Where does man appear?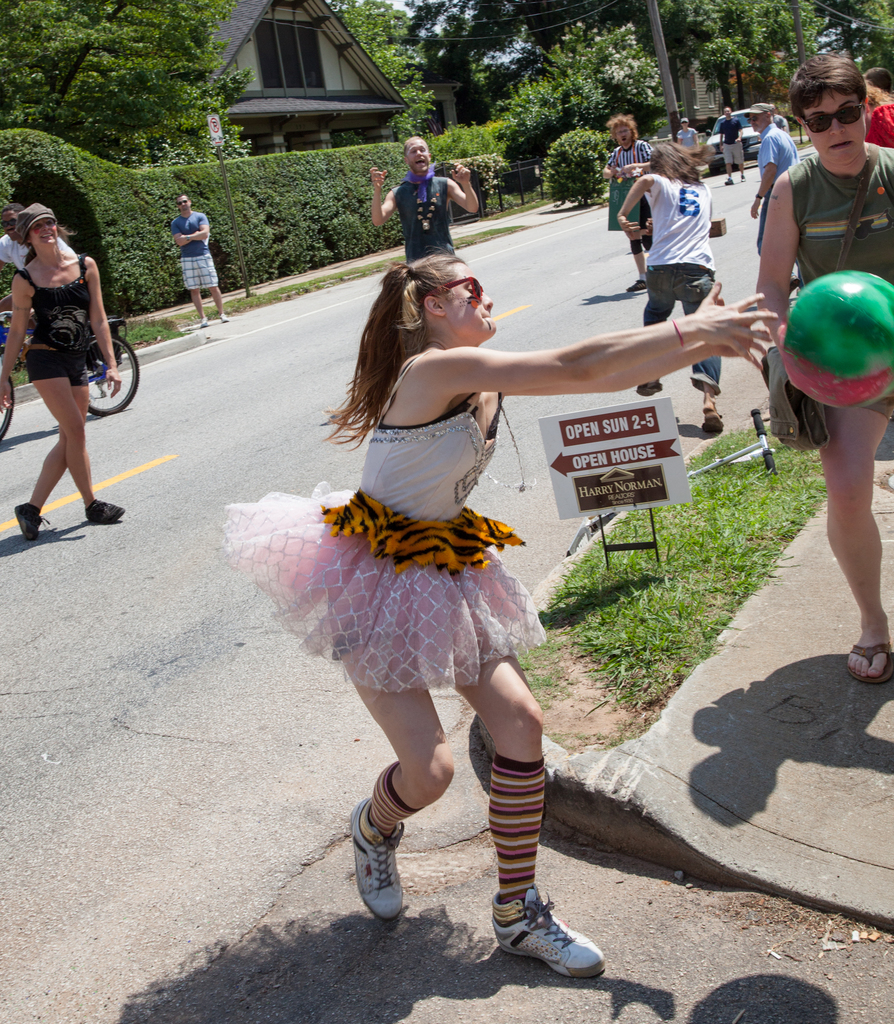
Appears at <box>714,104,745,183</box>.
